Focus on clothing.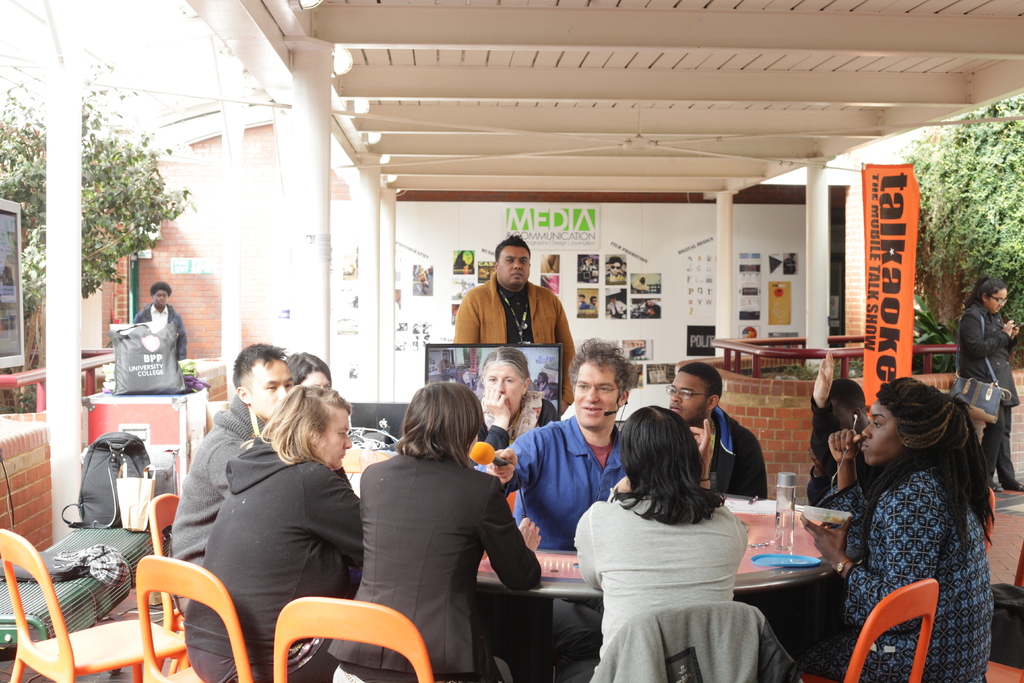
Focused at 535, 379, 554, 399.
